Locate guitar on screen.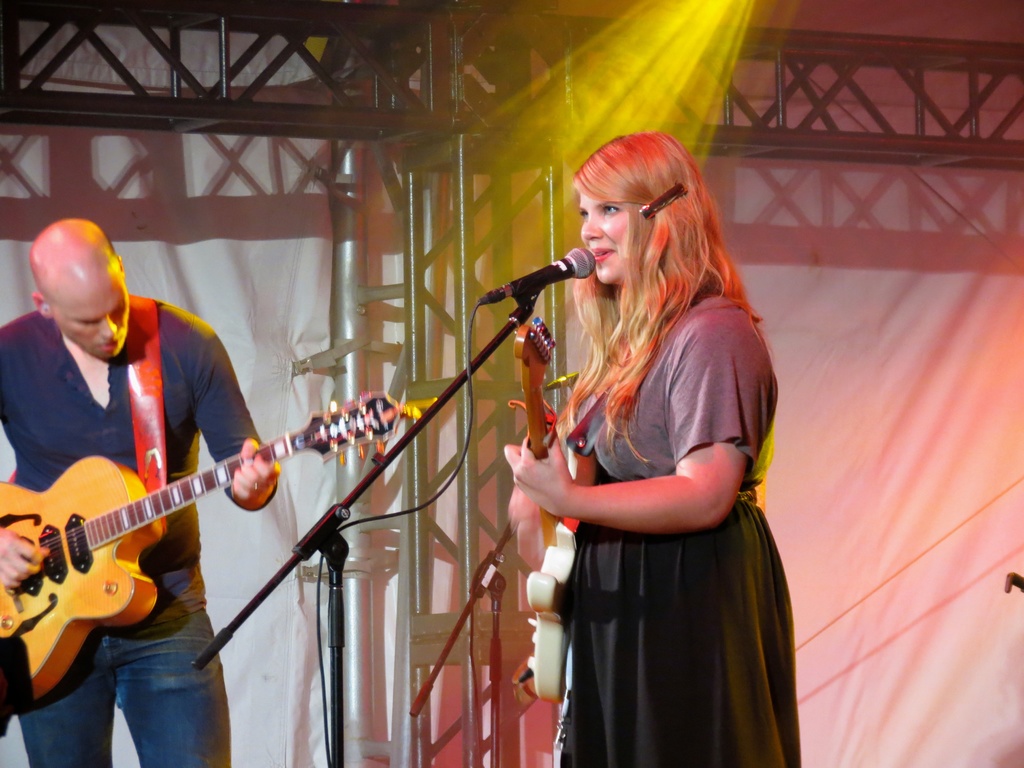
On screen at Rect(508, 315, 583, 702).
